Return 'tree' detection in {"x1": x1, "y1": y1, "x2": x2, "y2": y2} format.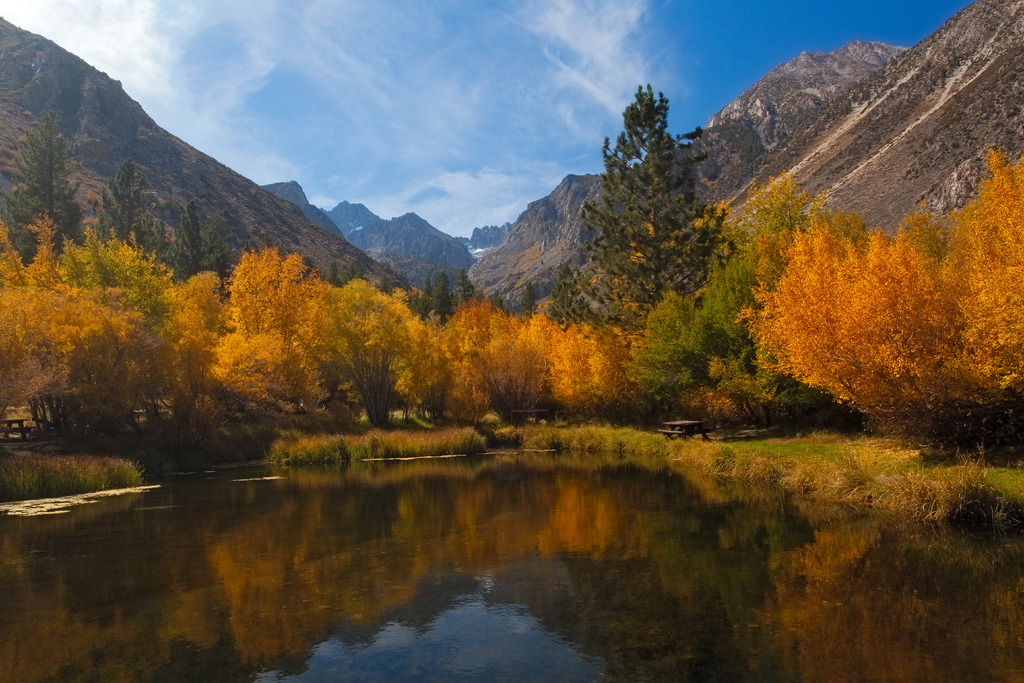
{"x1": 355, "y1": 265, "x2": 369, "y2": 283}.
